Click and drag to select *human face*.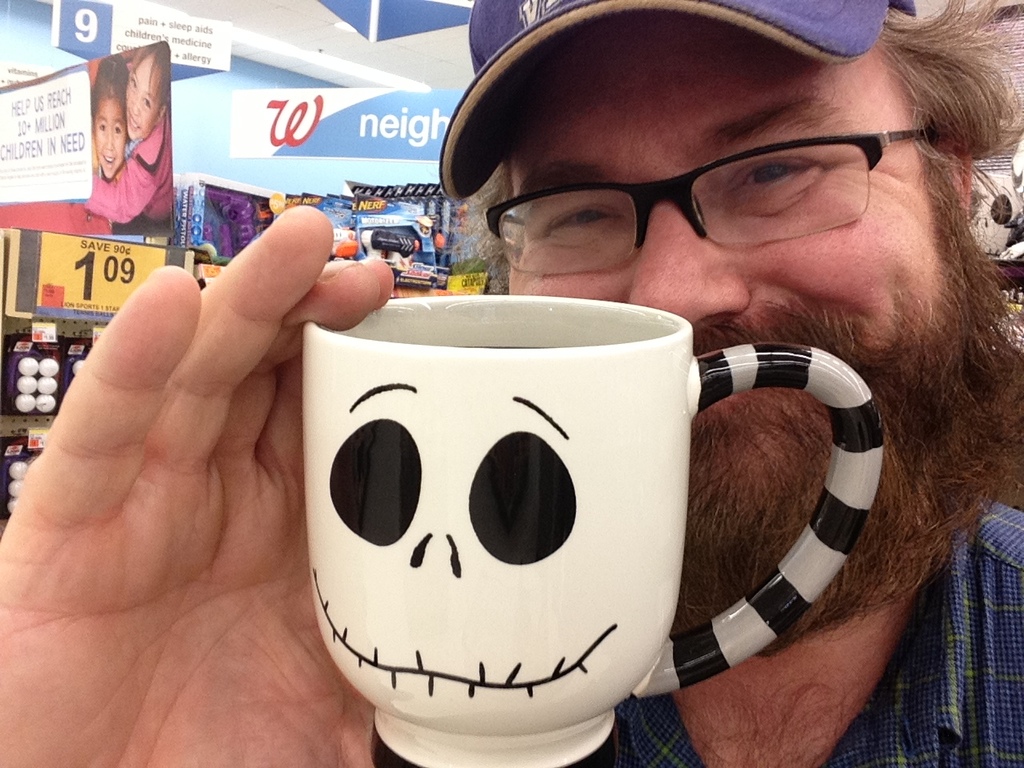
Selection: (x1=91, y1=95, x2=126, y2=172).
